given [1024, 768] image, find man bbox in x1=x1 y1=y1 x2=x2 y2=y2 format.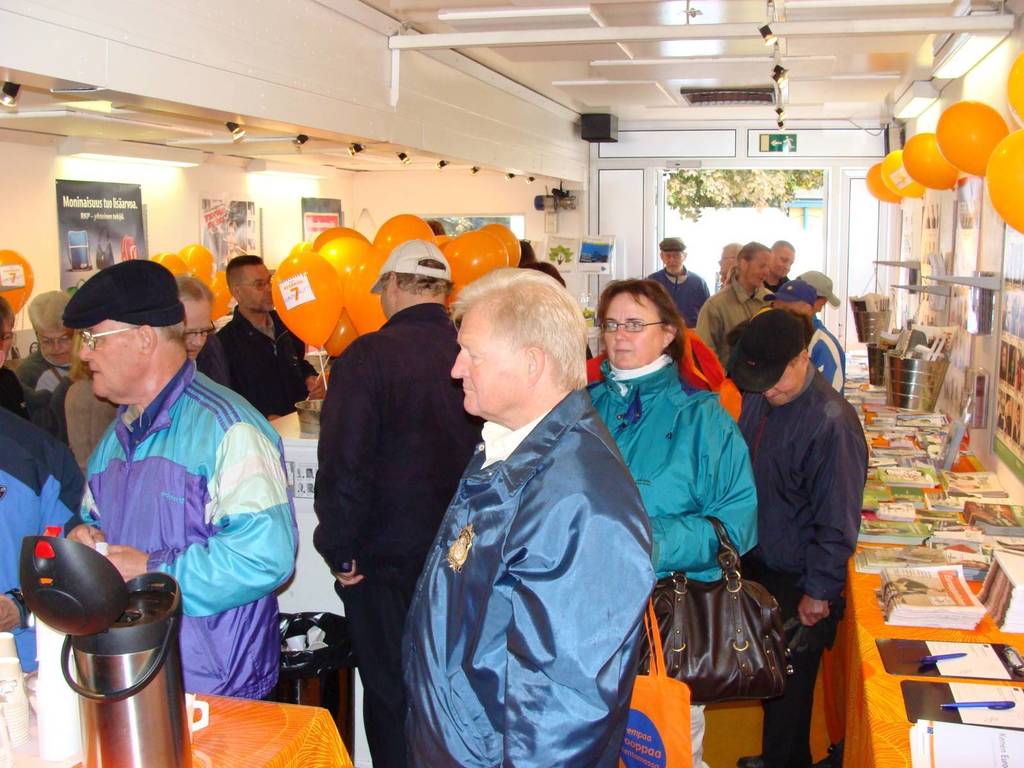
x1=215 y1=257 x2=325 y2=419.
